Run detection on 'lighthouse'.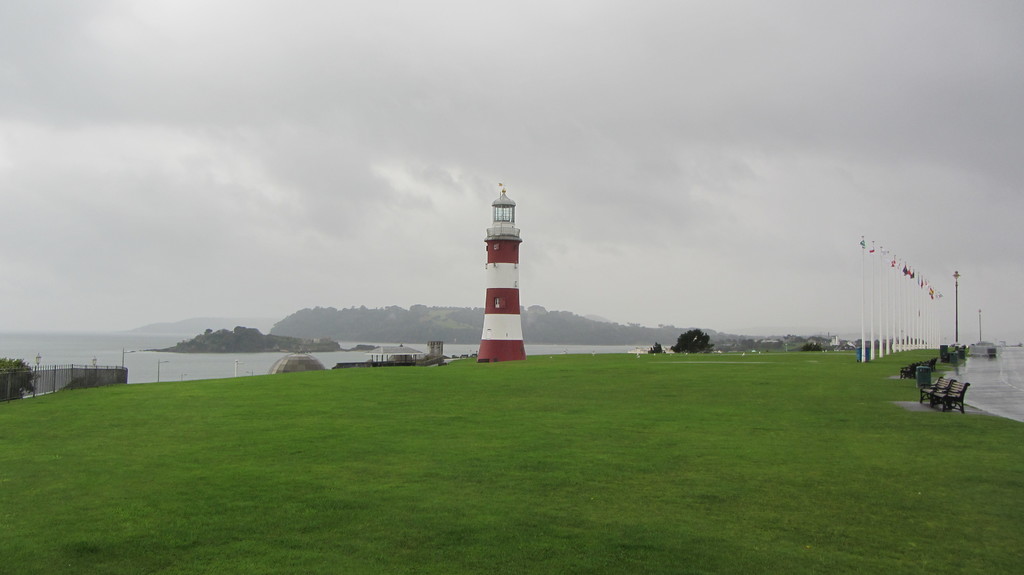
Result: <box>461,164,540,370</box>.
